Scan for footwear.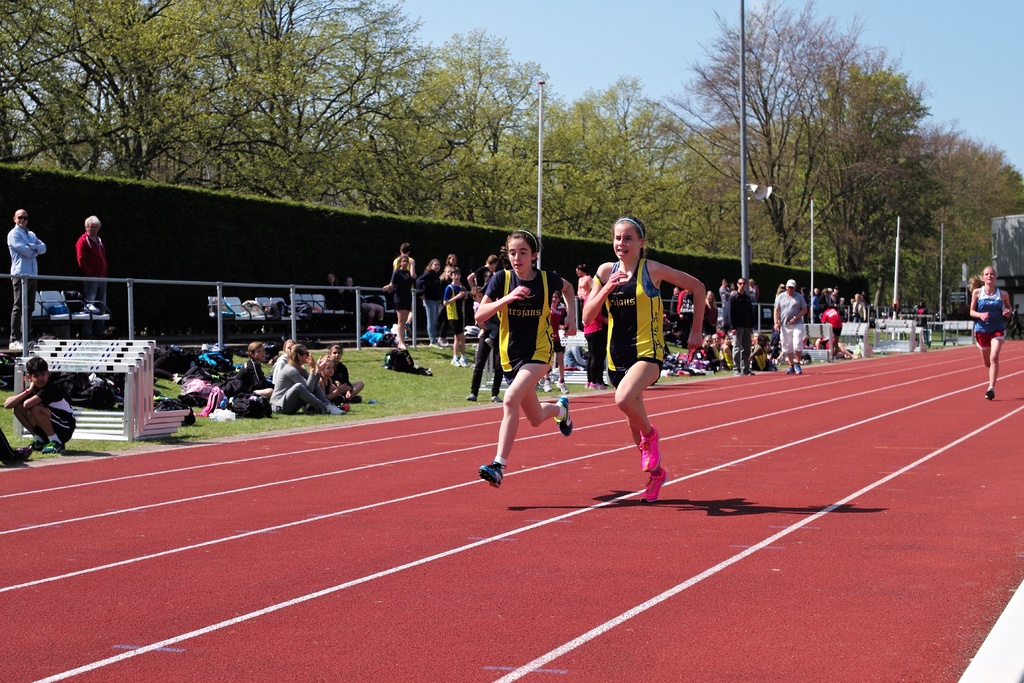
Scan result: [x1=488, y1=394, x2=502, y2=404].
